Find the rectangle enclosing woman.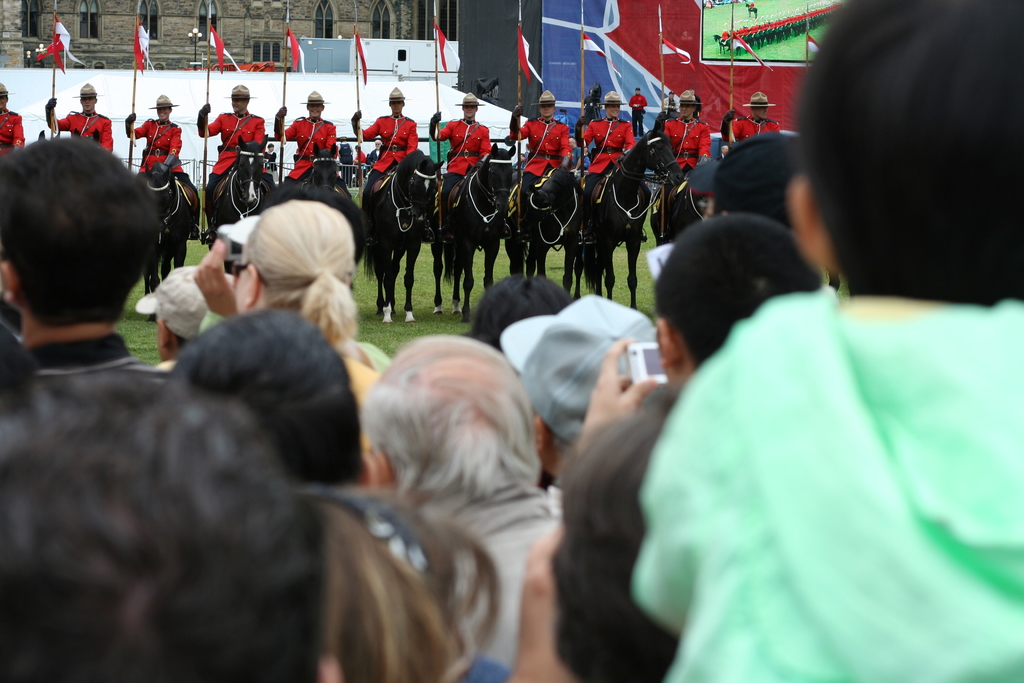
(left=495, top=409, right=678, bottom=682).
